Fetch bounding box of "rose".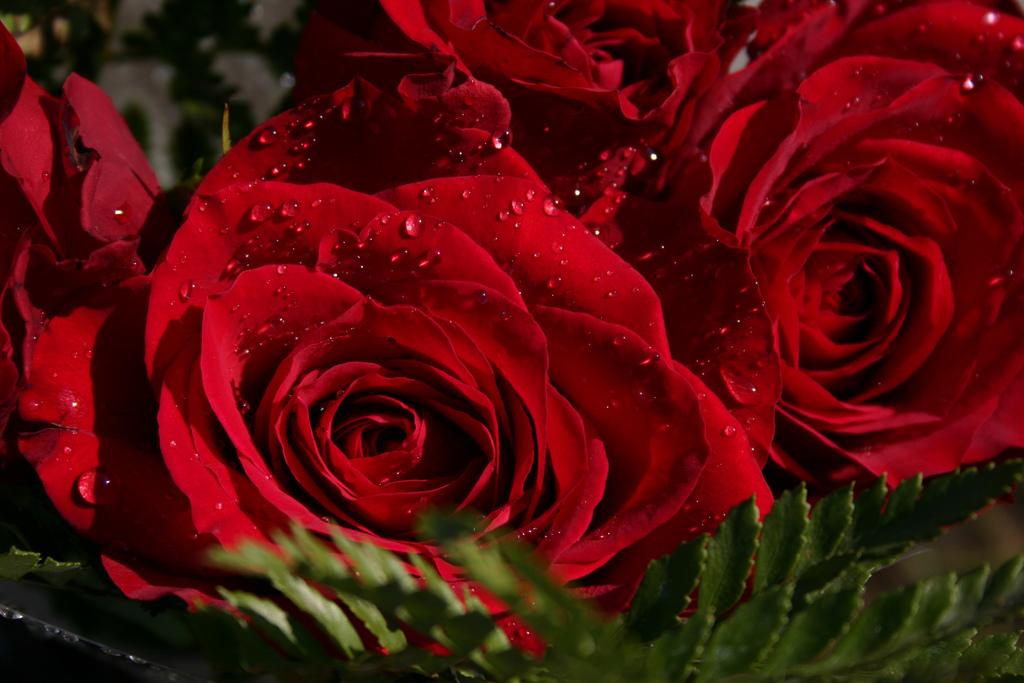
Bbox: l=281, t=0, r=767, b=99.
